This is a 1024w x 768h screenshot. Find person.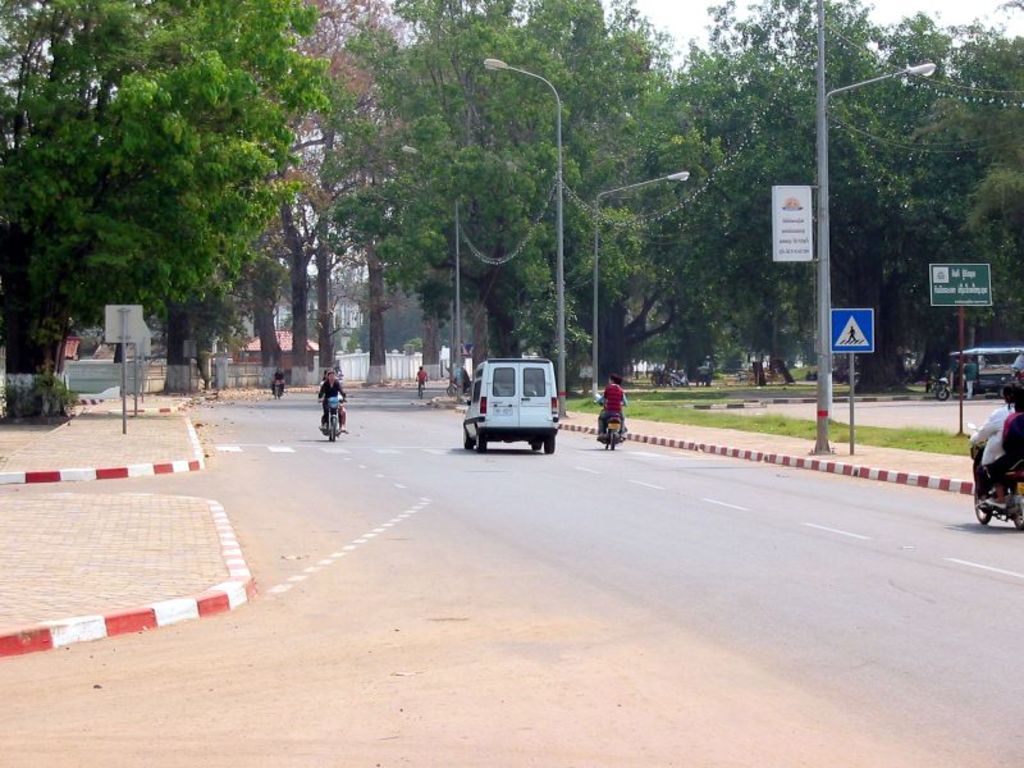
Bounding box: [x1=847, y1=326, x2=859, y2=344].
